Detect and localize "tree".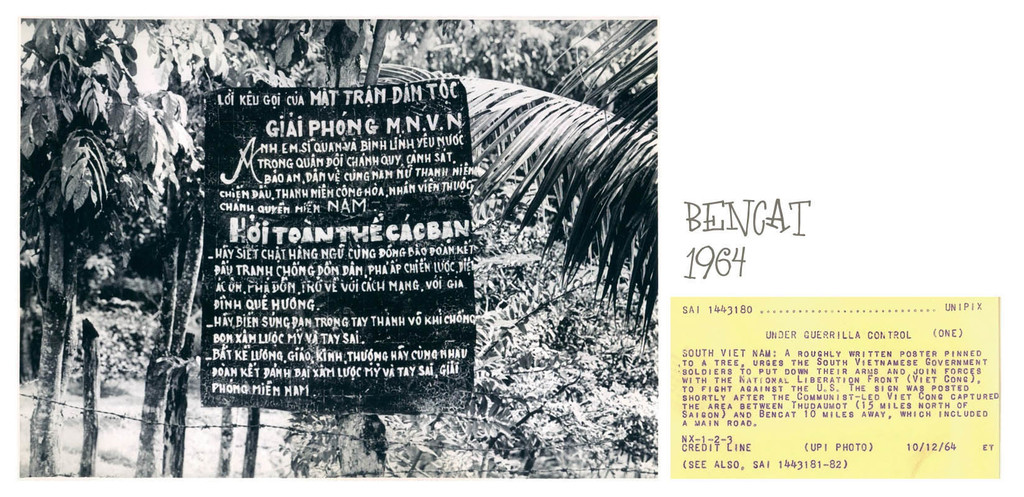
Localized at bbox(376, 19, 661, 354).
